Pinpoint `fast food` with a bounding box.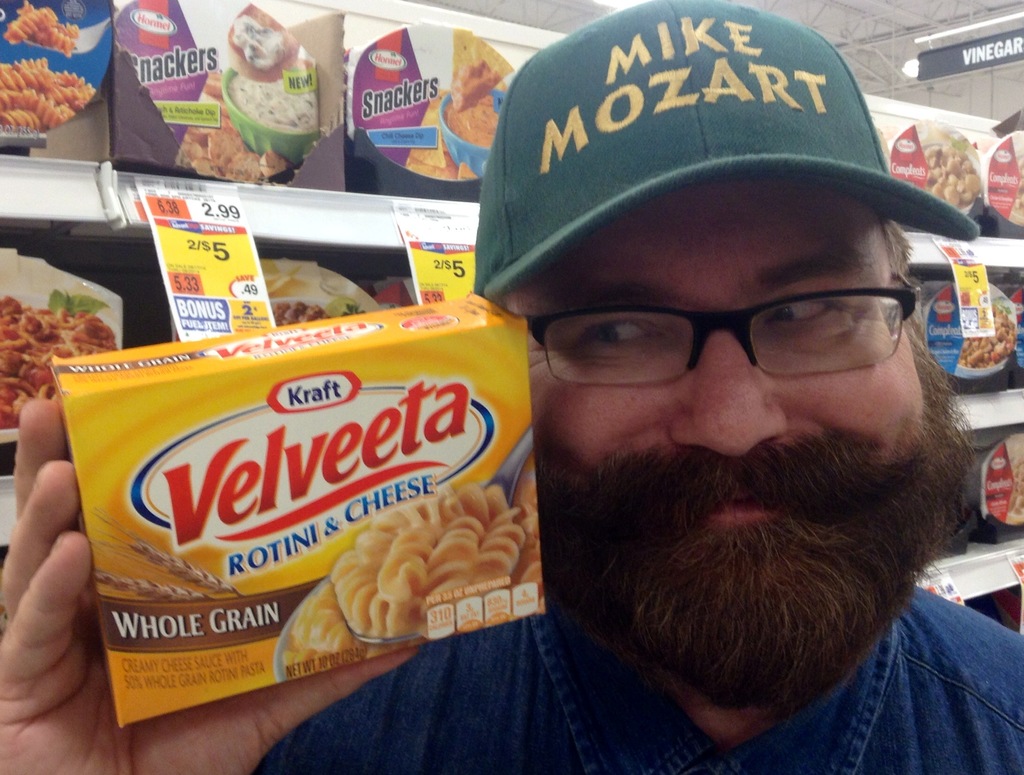
<box>404,88,477,192</box>.
